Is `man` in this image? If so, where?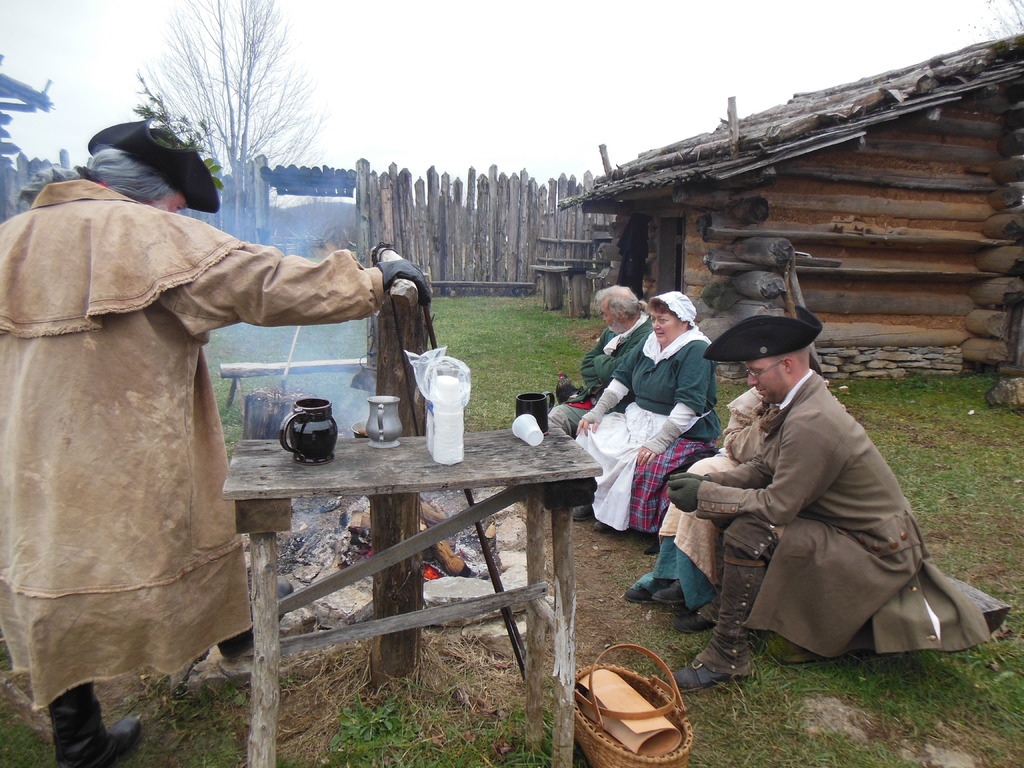
Yes, at {"left": 545, "top": 282, "right": 652, "bottom": 440}.
